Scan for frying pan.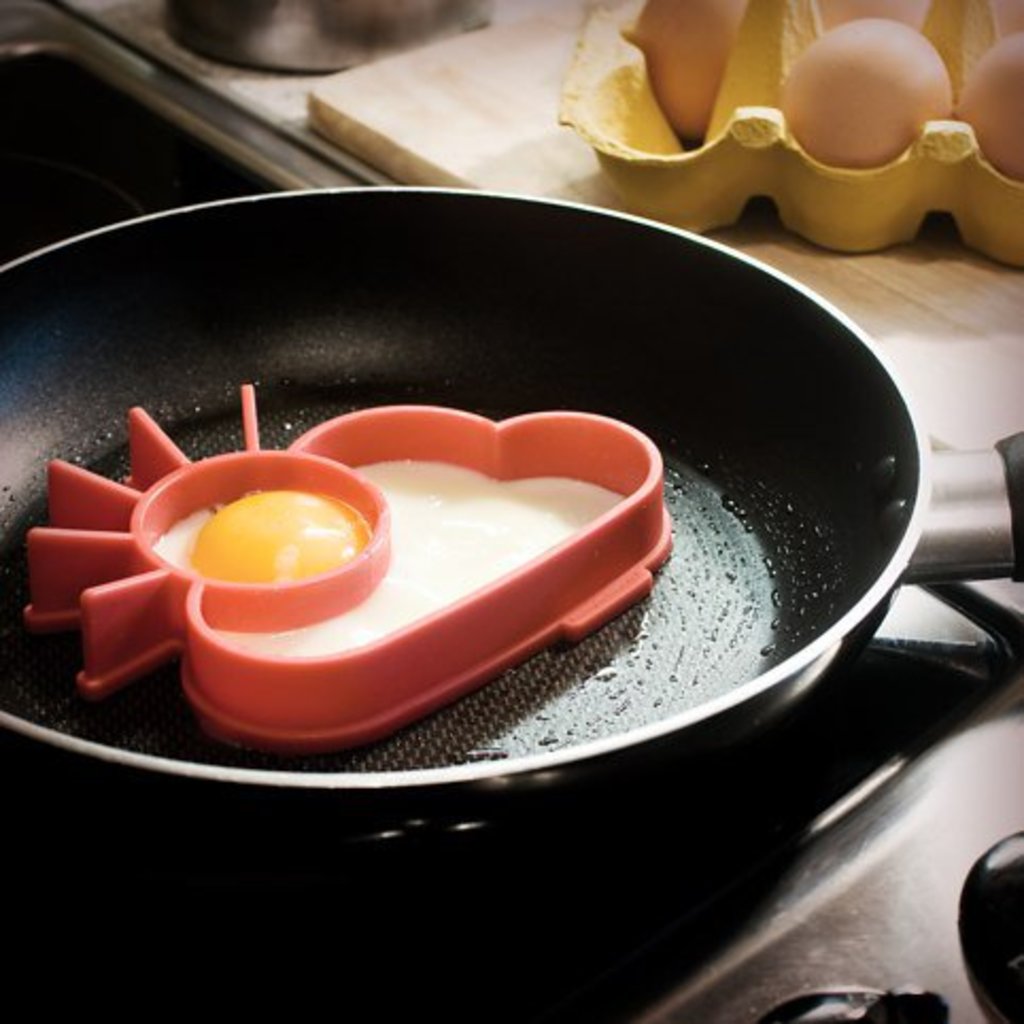
Scan result: bbox=[0, 189, 1022, 867].
